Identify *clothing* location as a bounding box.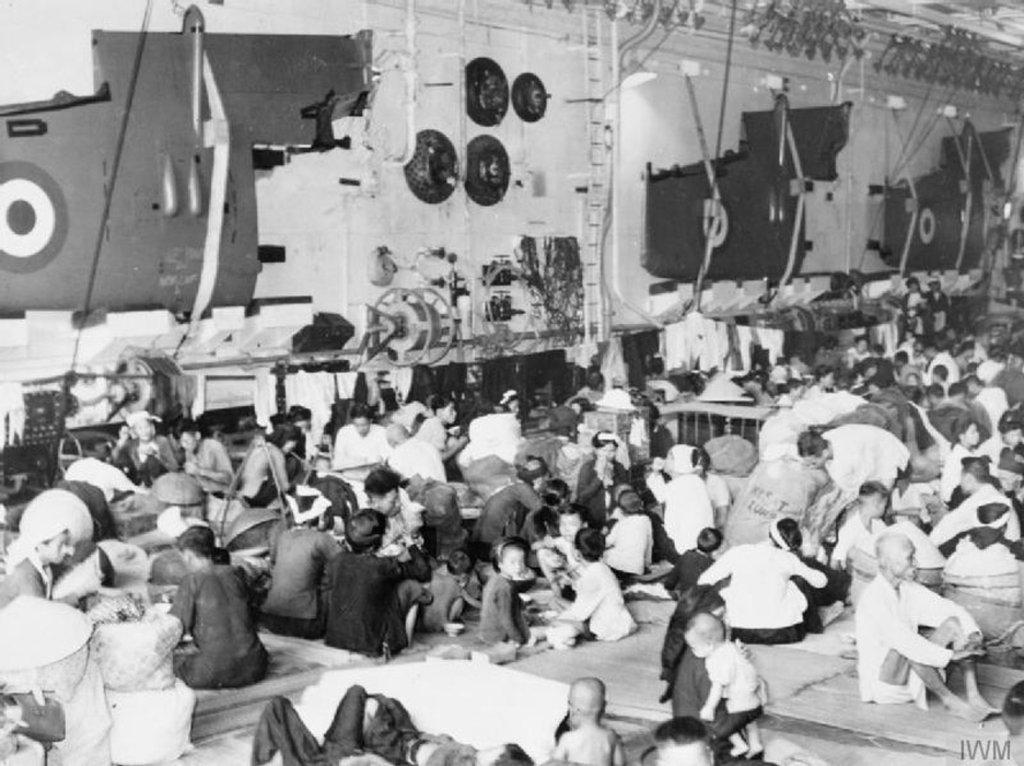
select_region(173, 564, 263, 685).
